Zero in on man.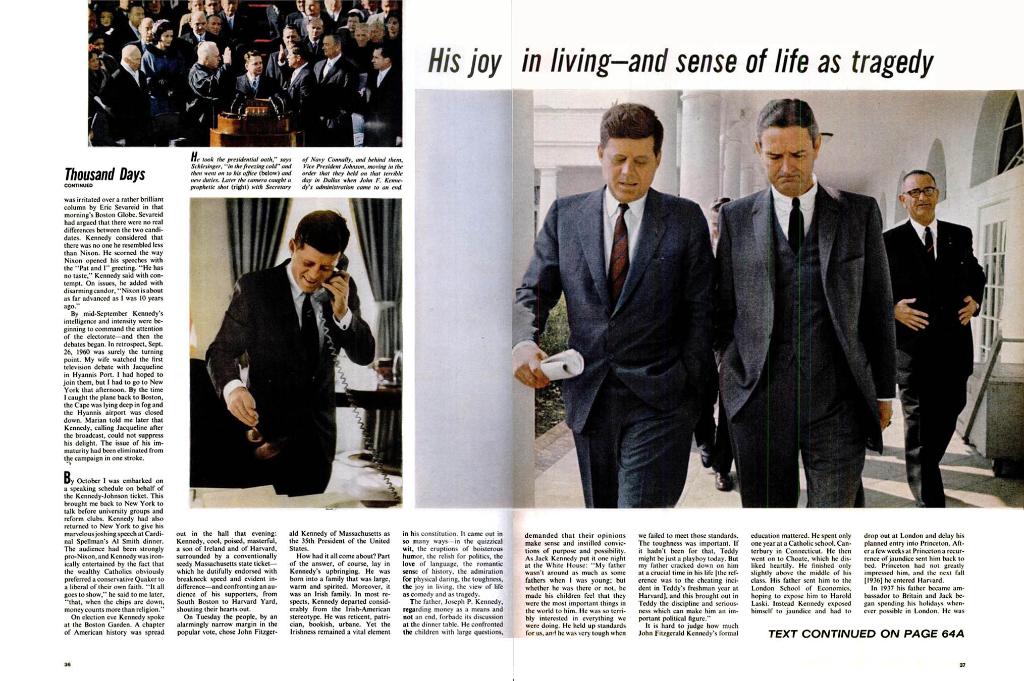
Zeroed in: bbox=(861, 161, 1002, 514).
